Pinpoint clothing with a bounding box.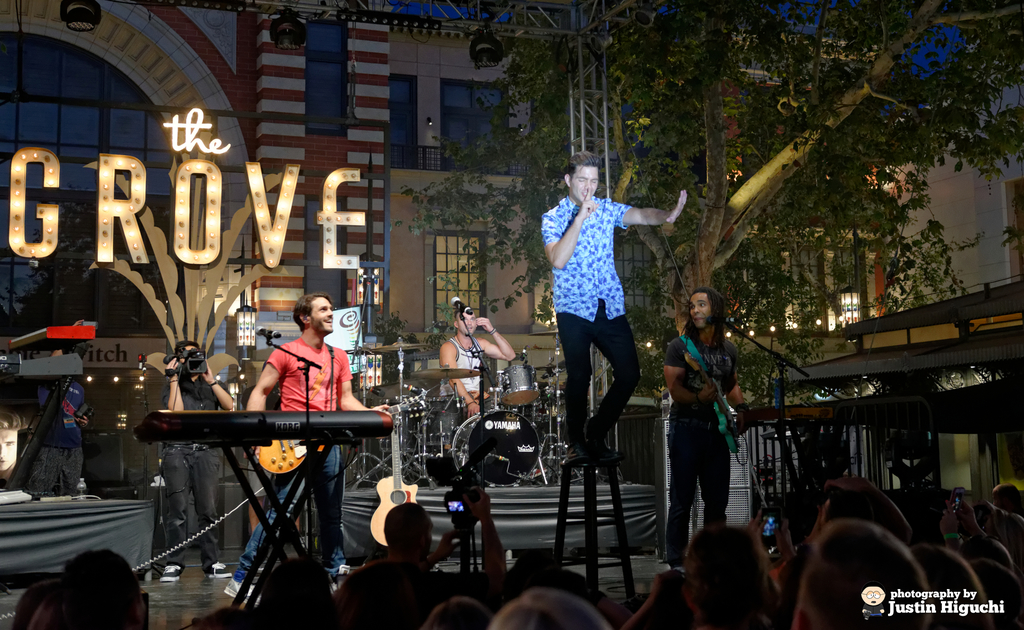
BBox(445, 333, 529, 409).
